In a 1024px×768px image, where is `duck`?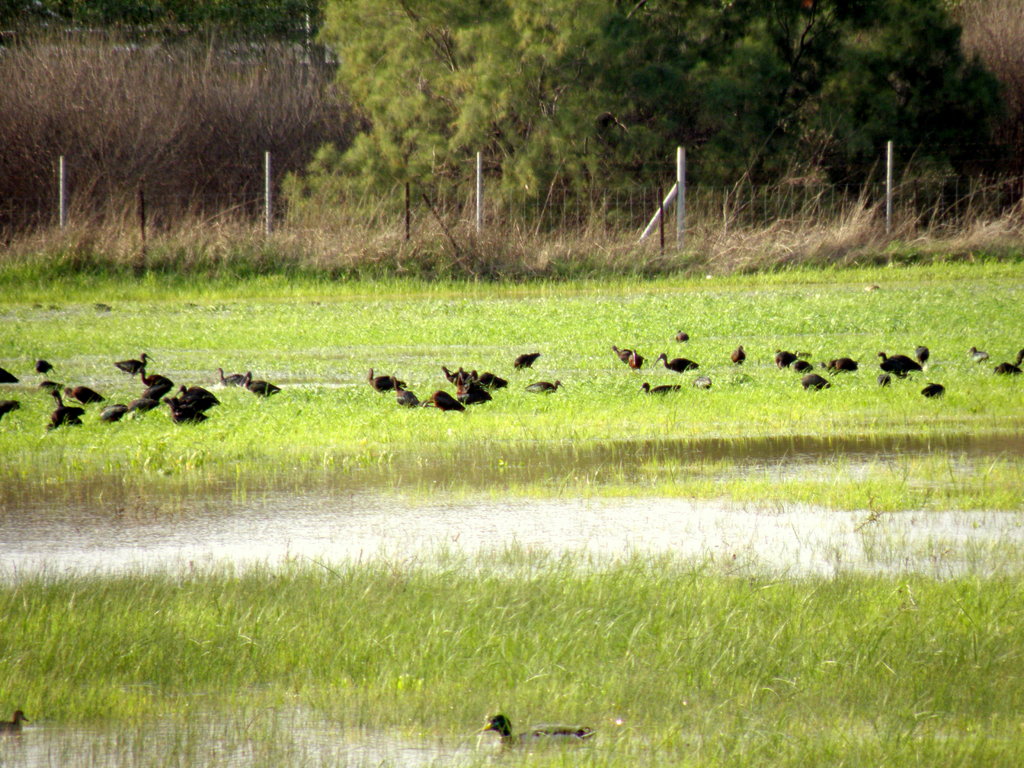
rect(512, 351, 549, 372).
